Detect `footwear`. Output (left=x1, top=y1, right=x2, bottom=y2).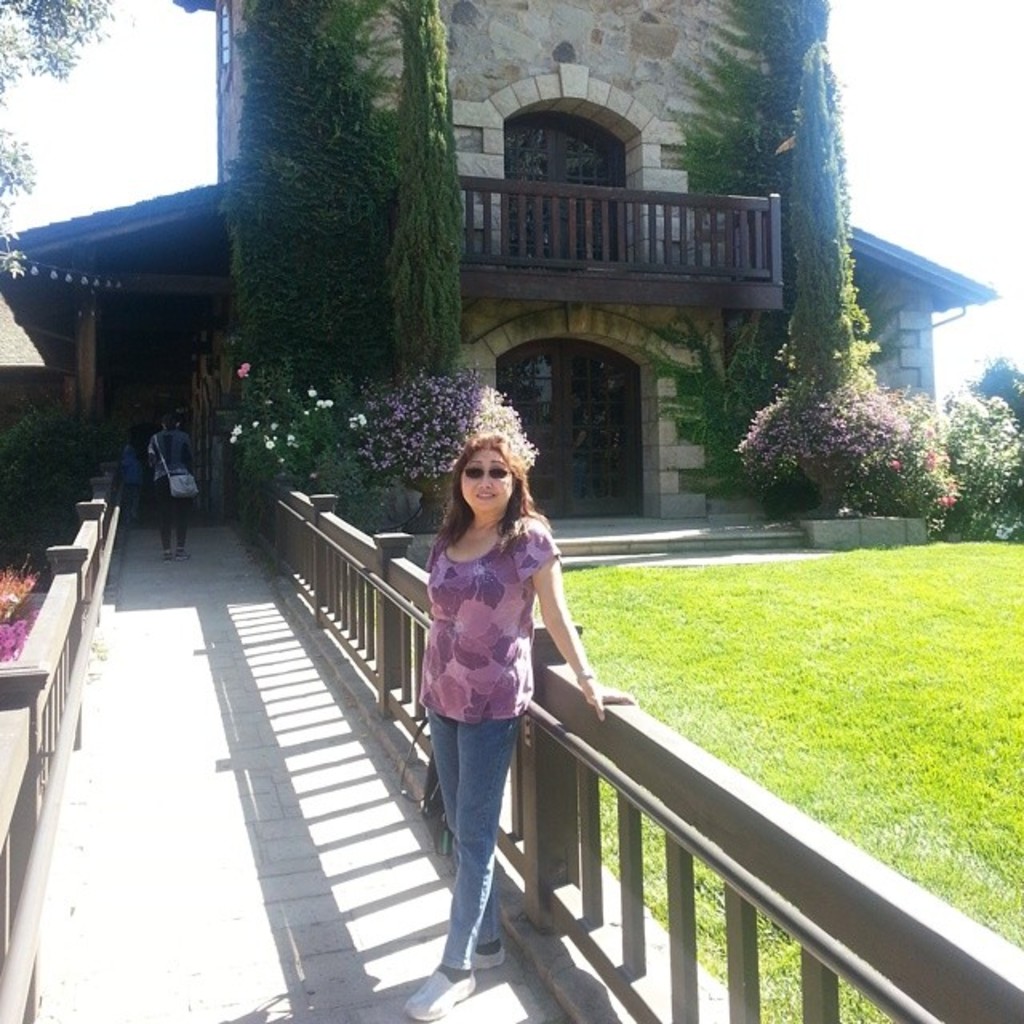
(left=173, top=547, right=194, bottom=563).
